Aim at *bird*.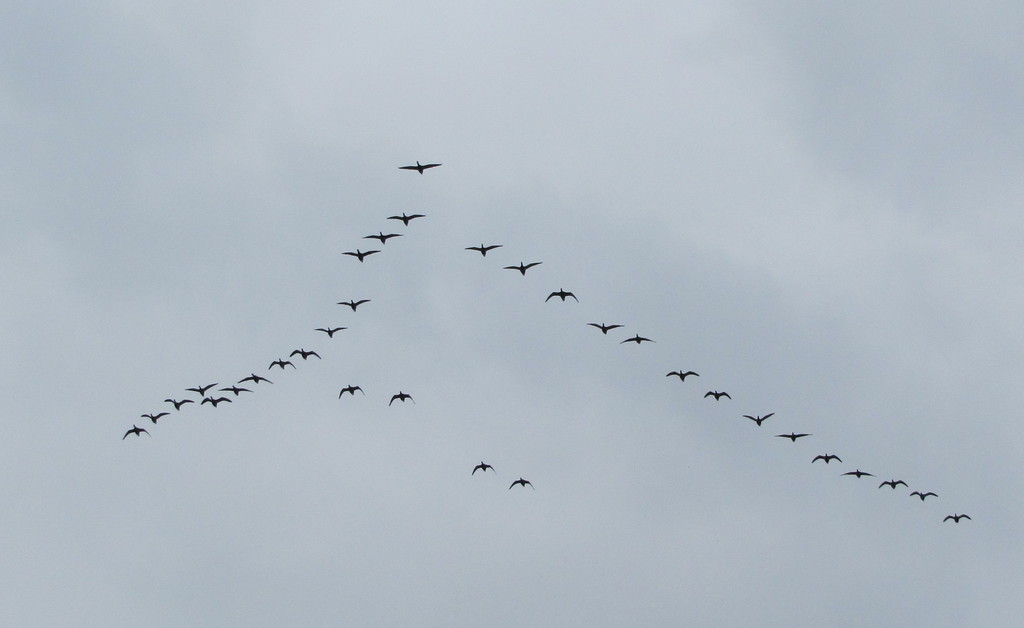
Aimed at select_region(163, 399, 192, 409).
